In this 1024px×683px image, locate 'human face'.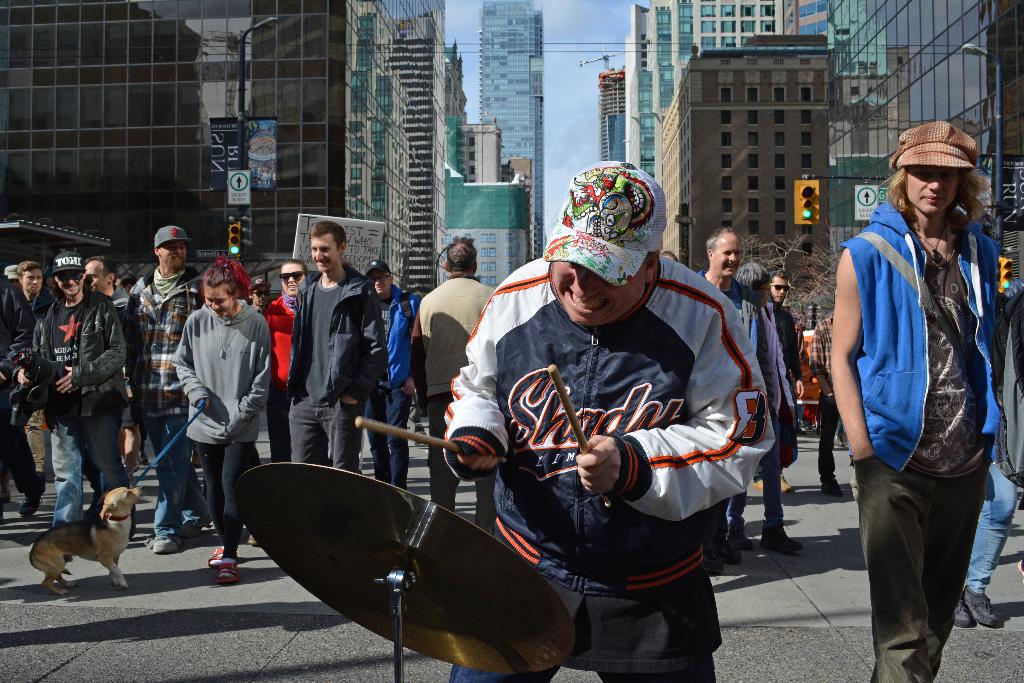
Bounding box: bbox=[367, 270, 390, 293].
